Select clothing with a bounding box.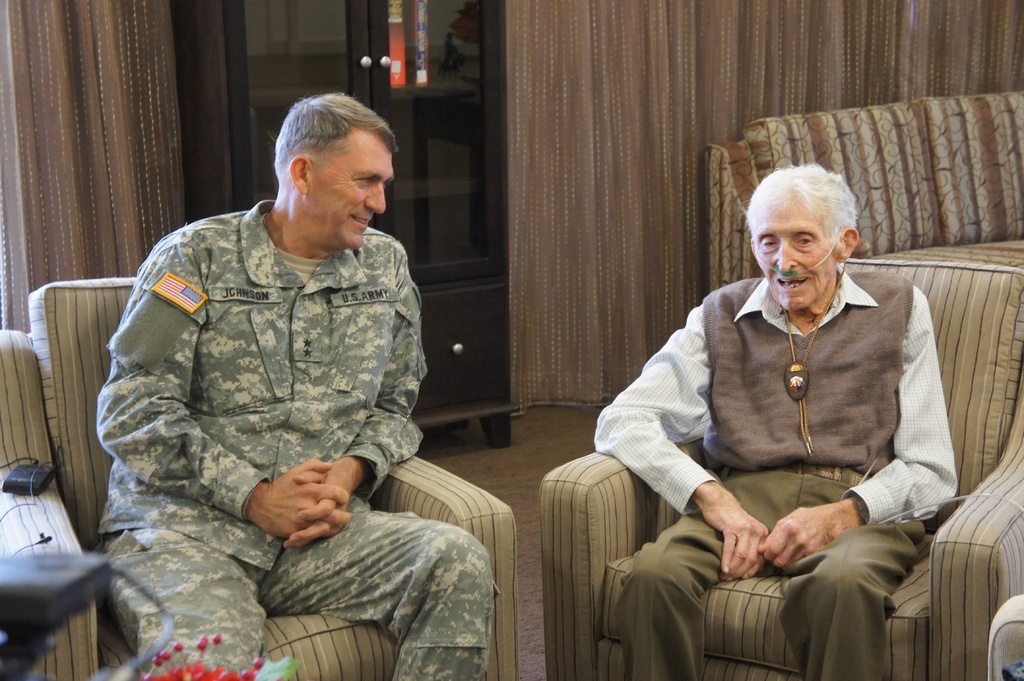
x1=70 y1=156 x2=455 y2=629.
